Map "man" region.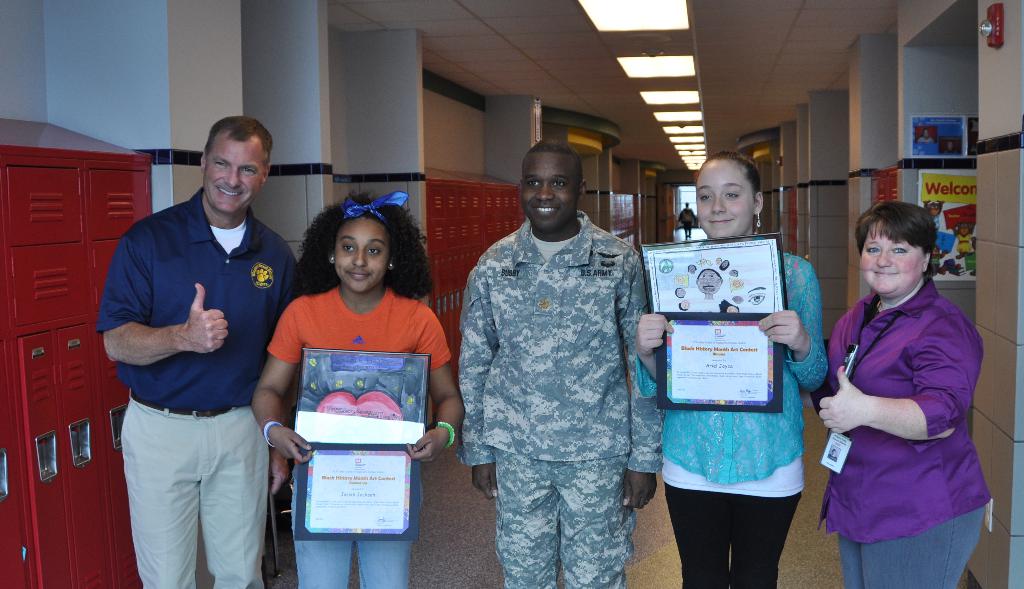
Mapped to rect(437, 145, 659, 585).
